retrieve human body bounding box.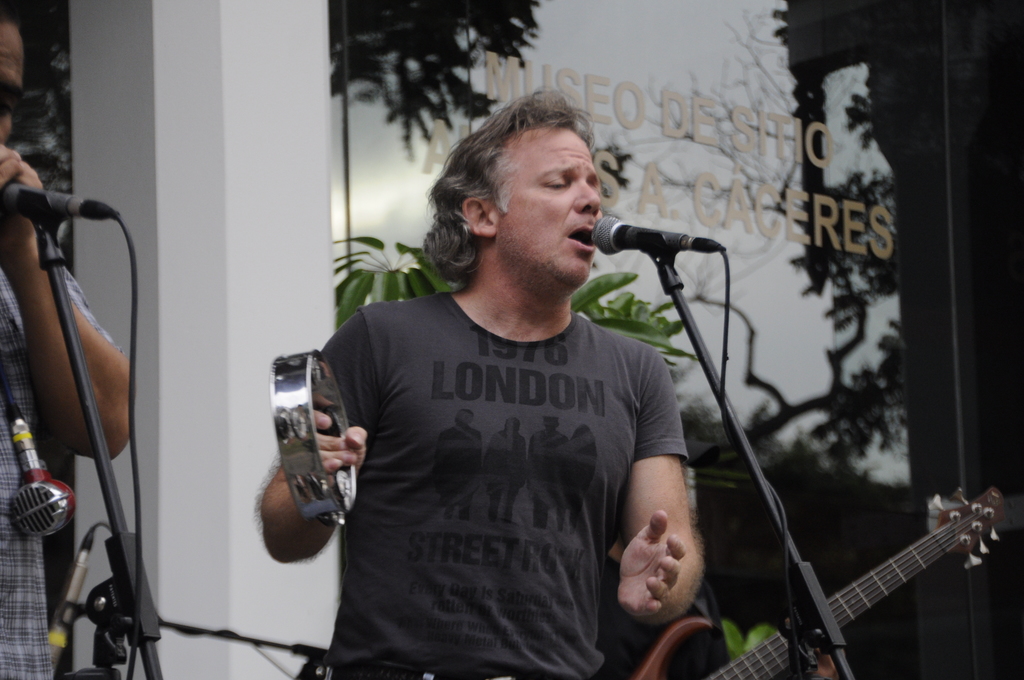
Bounding box: crop(0, 145, 133, 679).
